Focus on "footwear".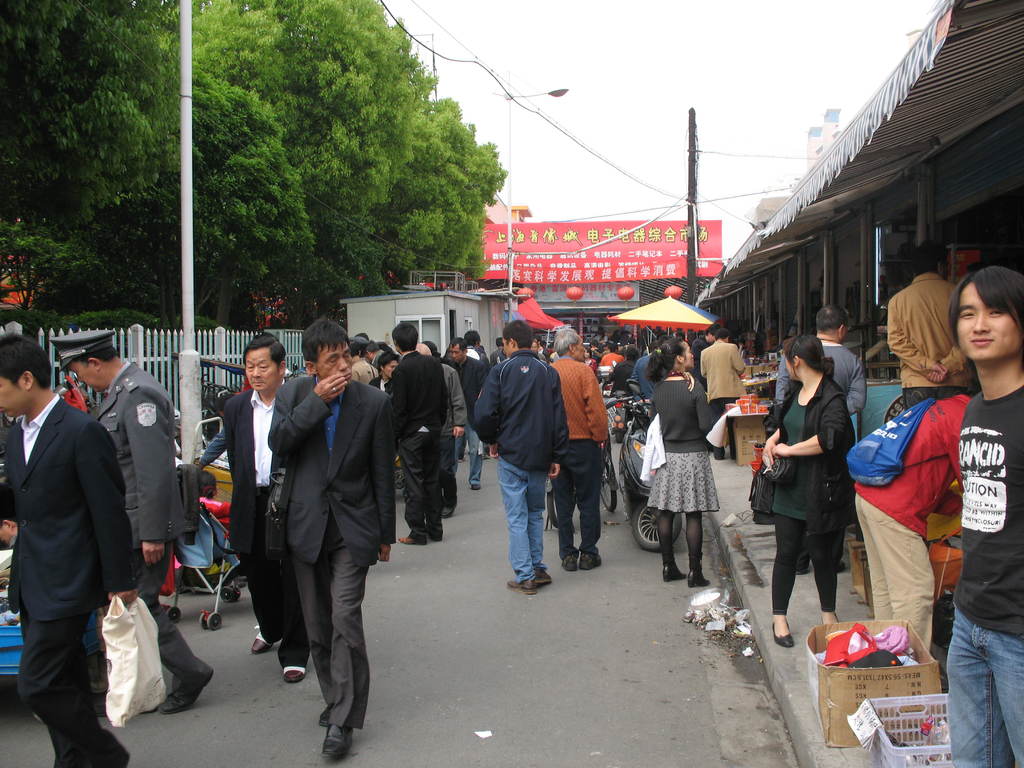
Focused at (424,530,440,542).
